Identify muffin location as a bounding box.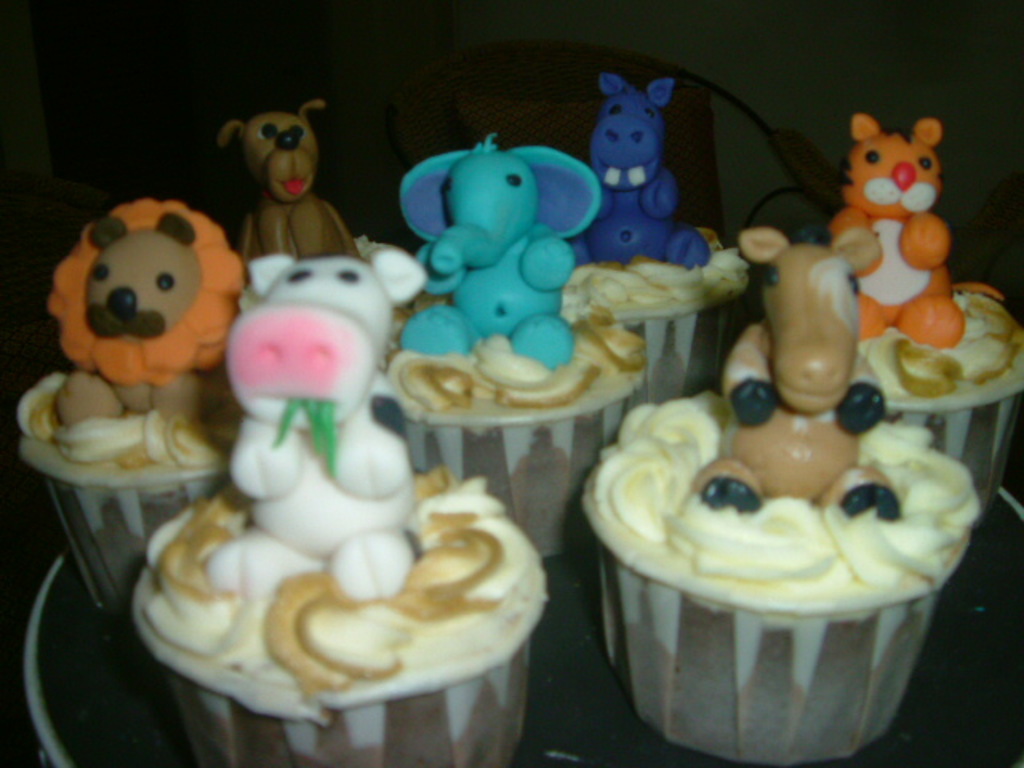
154/453/550/762.
